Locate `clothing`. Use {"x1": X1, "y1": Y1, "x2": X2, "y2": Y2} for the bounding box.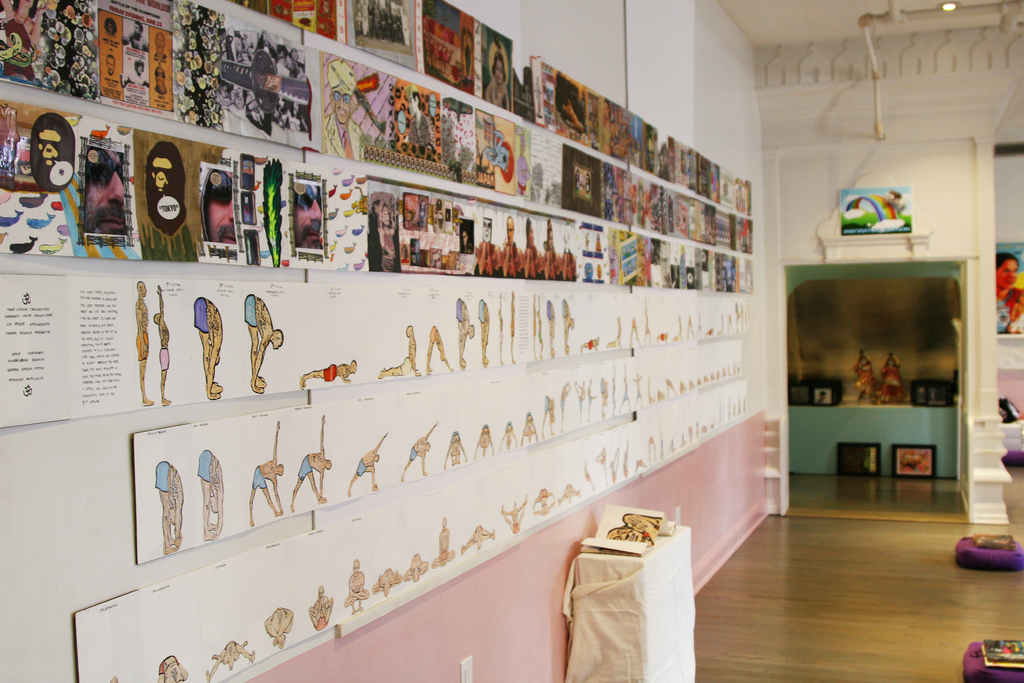
{"x1": 658, "y1": 335, "x2": 668, "y2": 345}.
